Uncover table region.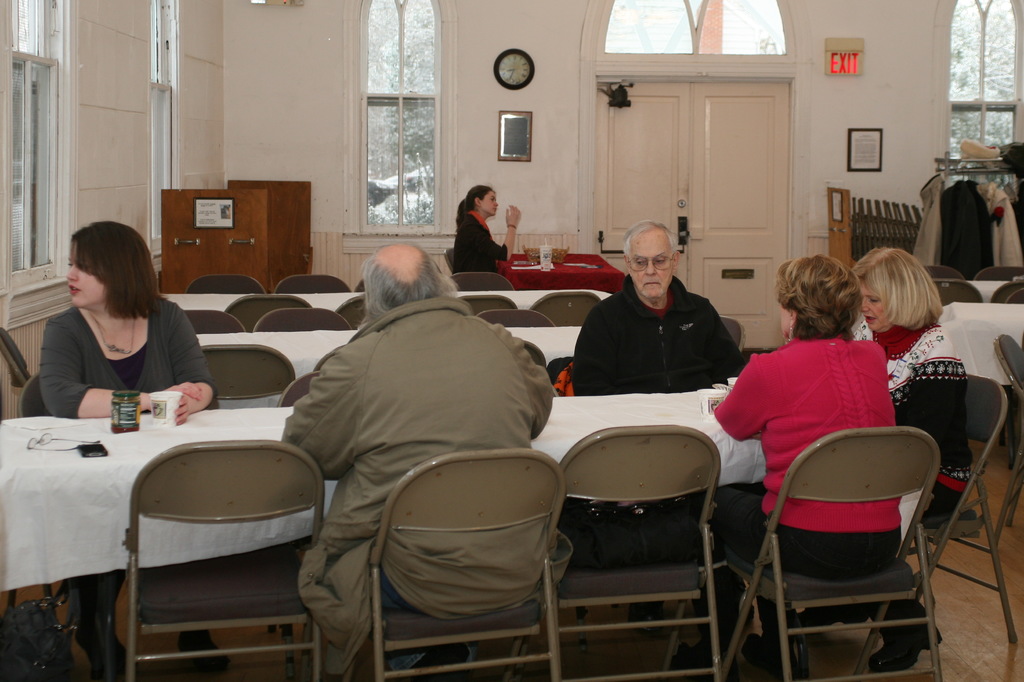
Uncovered: rect(942, 299, 1023, 466).
